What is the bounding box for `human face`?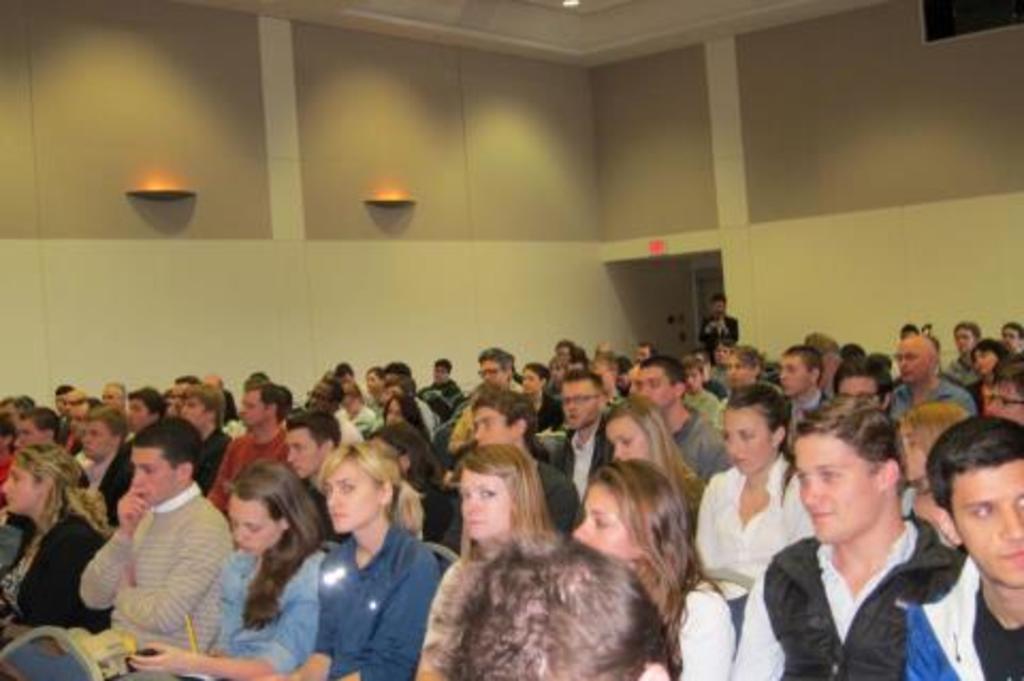
[727,354,749,384].
